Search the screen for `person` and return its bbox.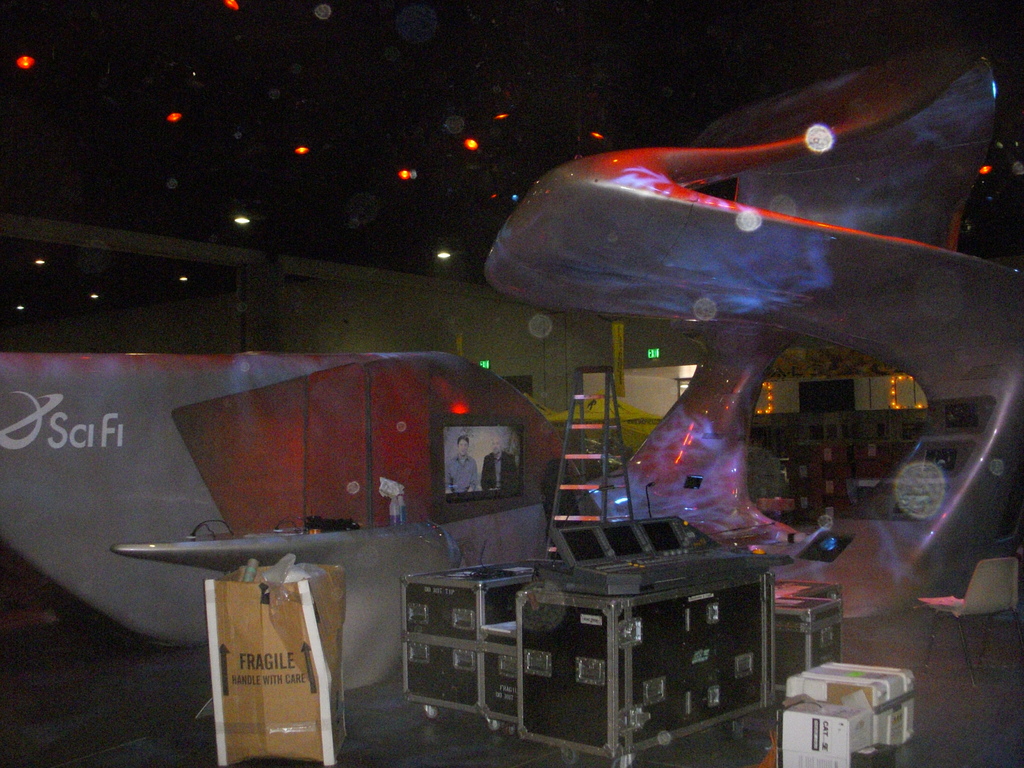
Found: BBox(481, 441, 520, 498).
